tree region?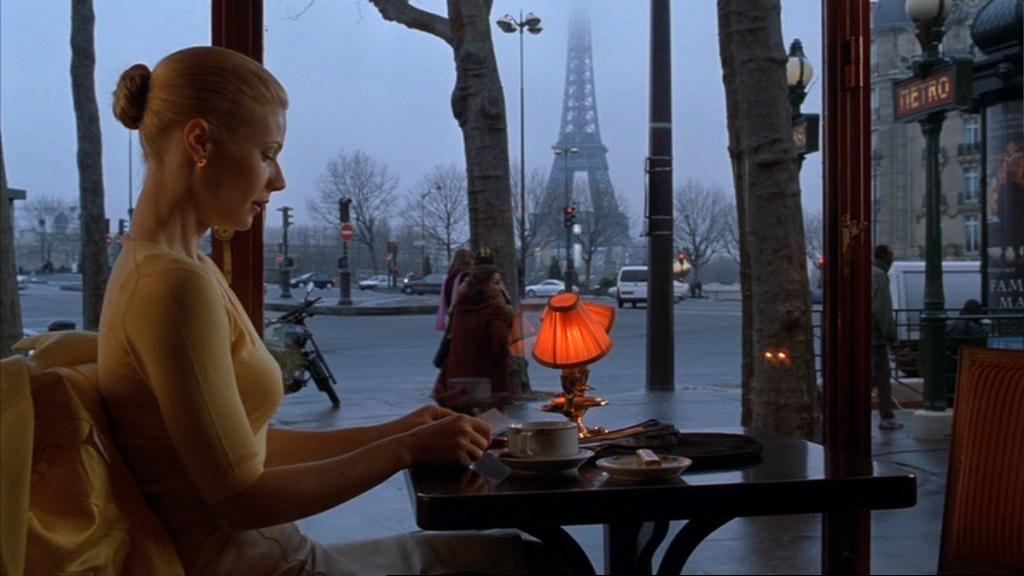
[left=401, top=156, right=481, bottom=293]
